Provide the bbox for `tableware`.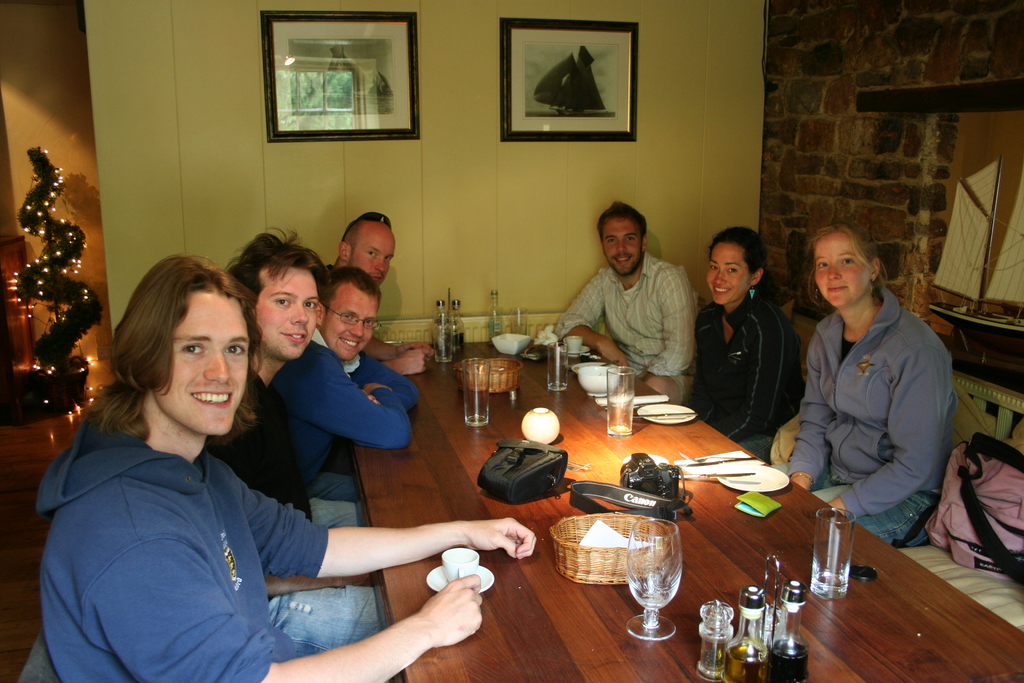
(left=536, top=324, right=562, bottom=345).
